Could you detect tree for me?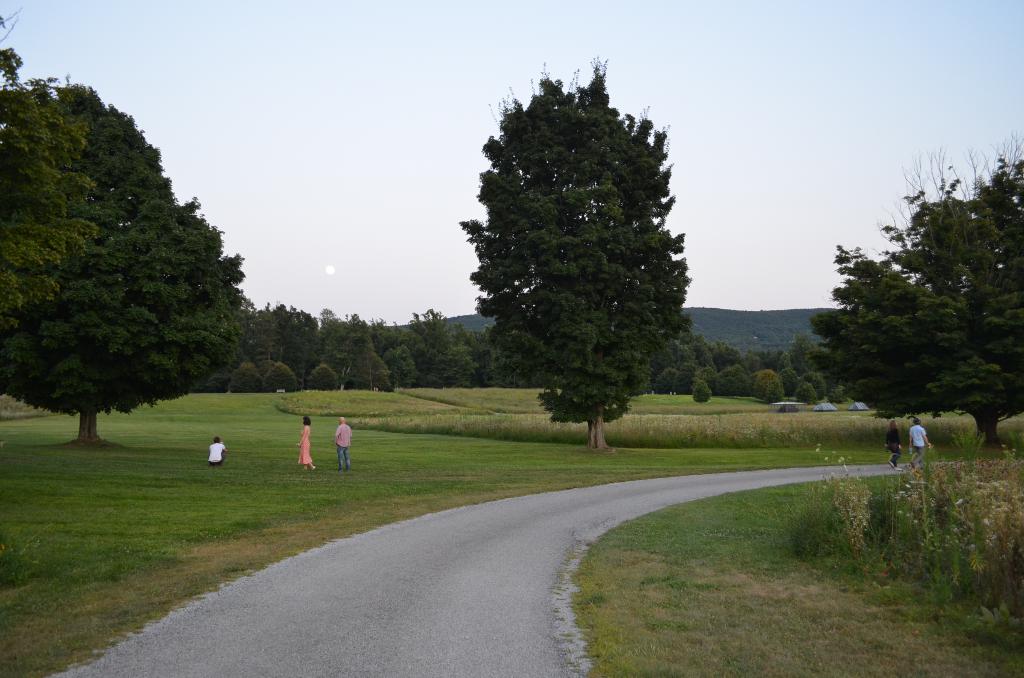
Detection result: 451:60:708:451.
